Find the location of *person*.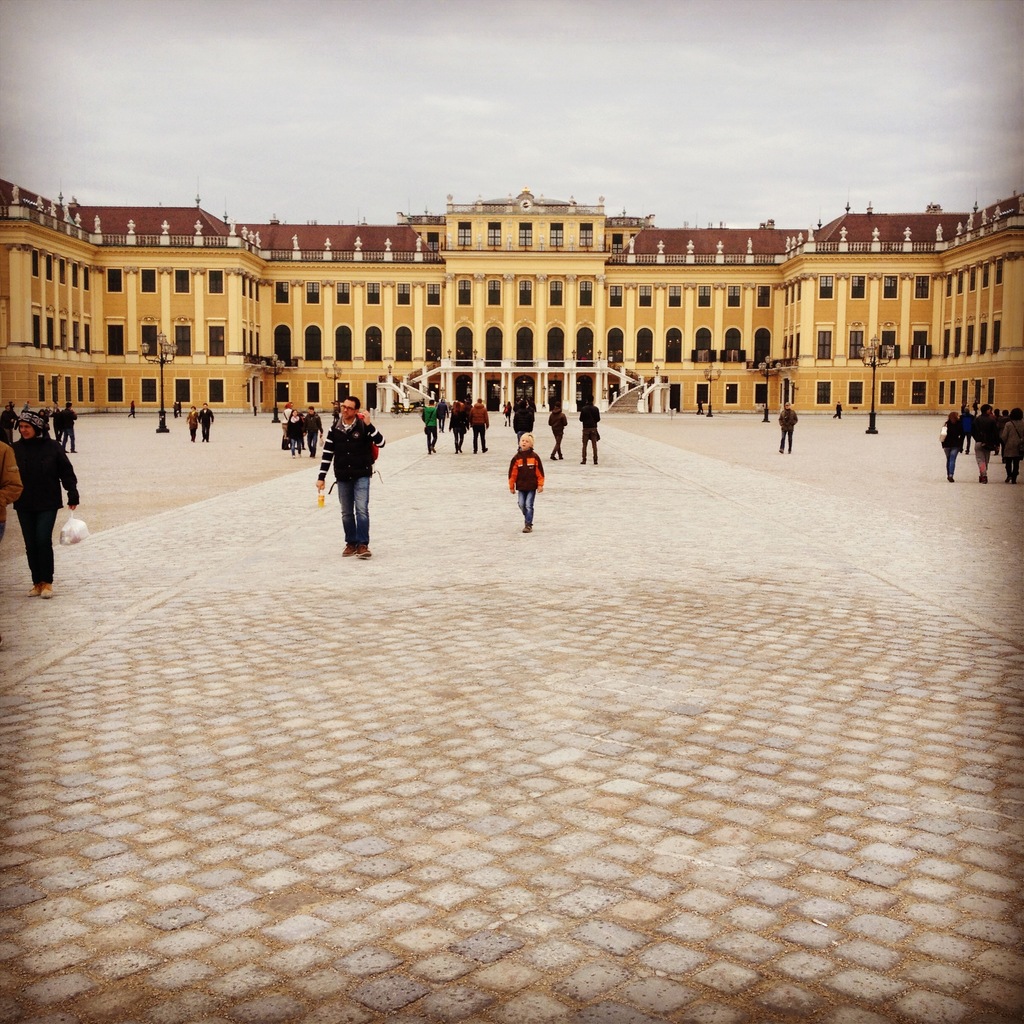
Location: 312,387,392,555.
